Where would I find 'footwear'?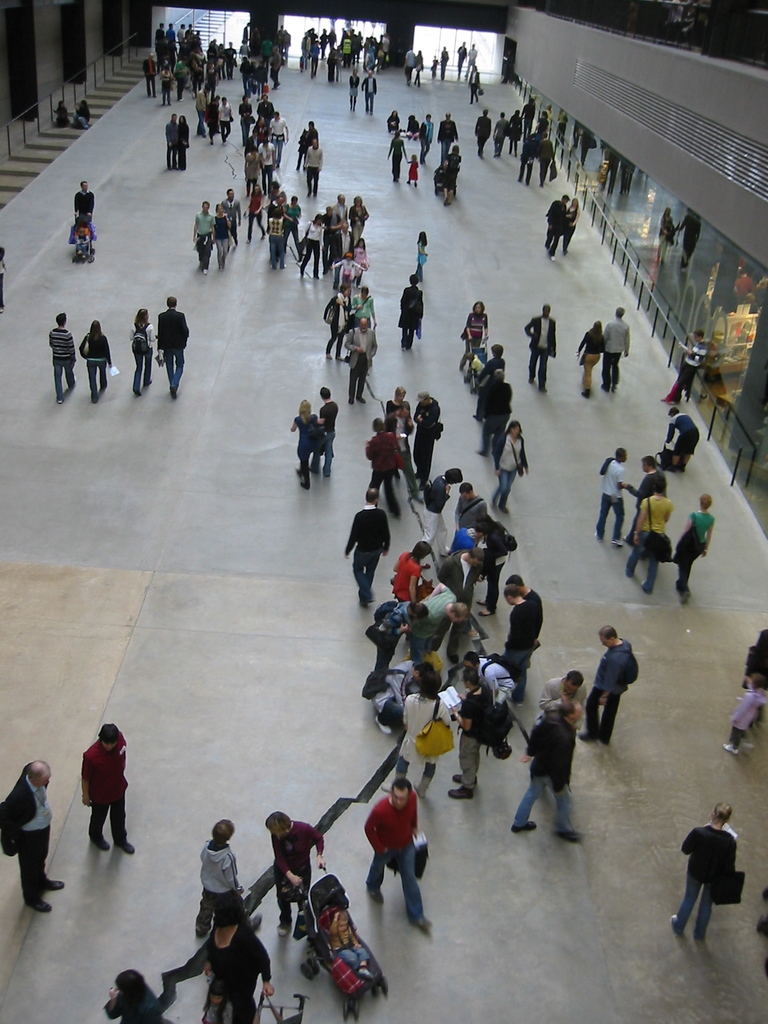
At x1=411, y1=919, x2=434, y2=929.
